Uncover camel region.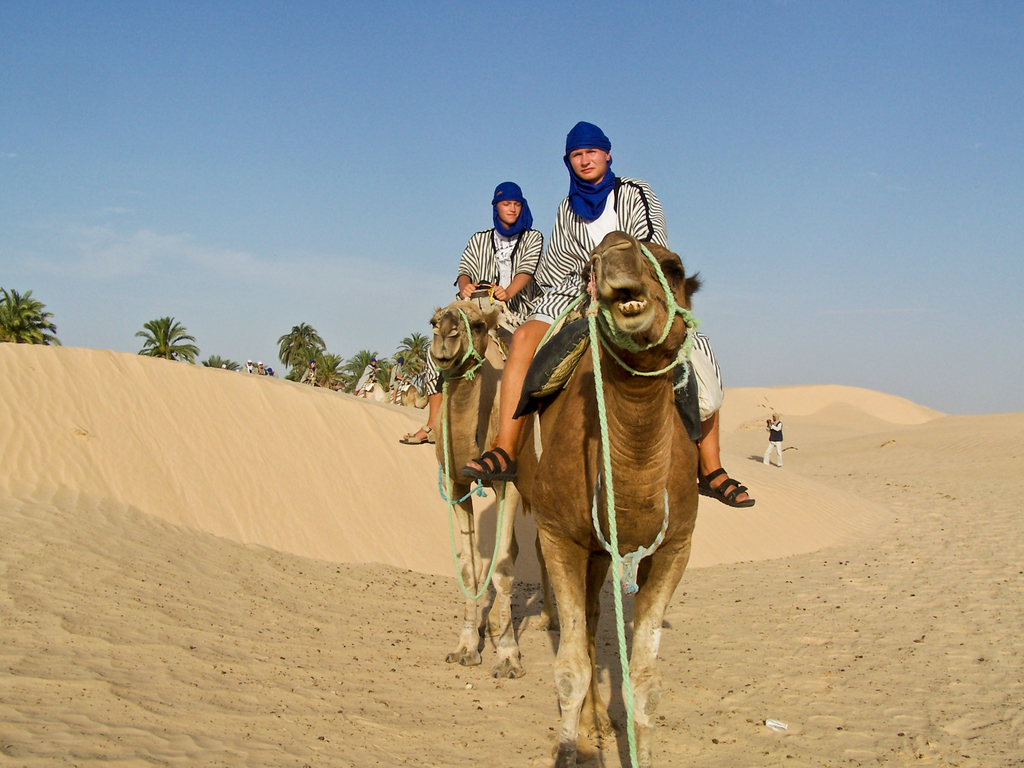
Uncovered: box=[393, 385, 430, 413].
